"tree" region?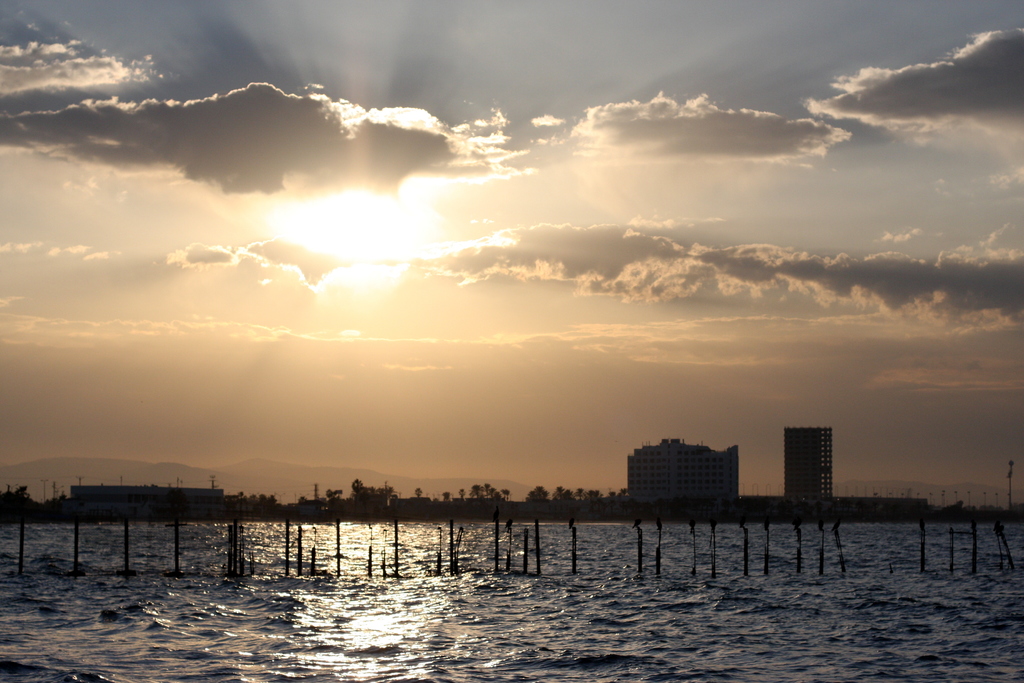
box(527, 482, 549, 499)
